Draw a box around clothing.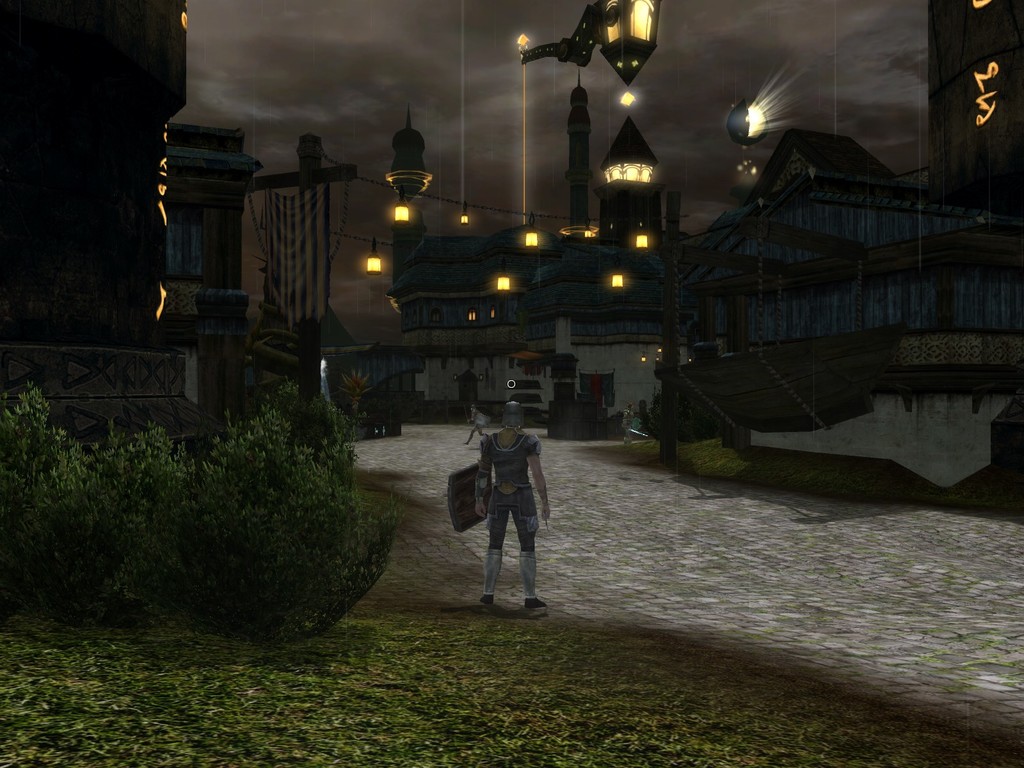
471, 424, 545, 600.
